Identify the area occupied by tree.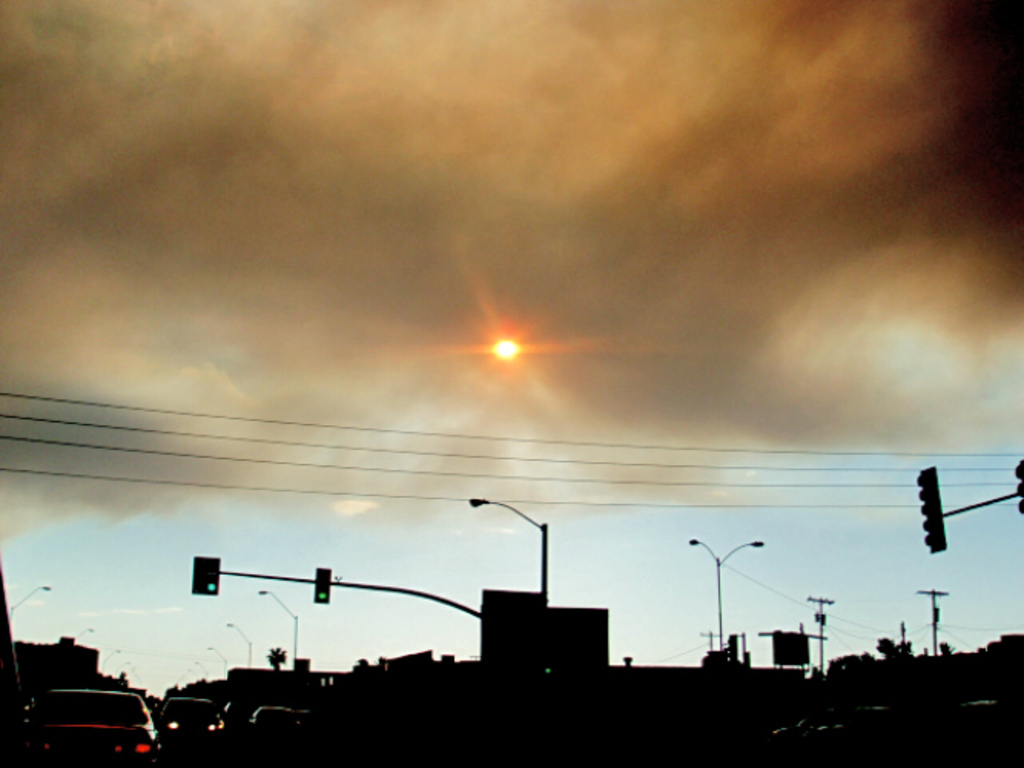
Area: left=823, top=648, right=881, bottom=684.
